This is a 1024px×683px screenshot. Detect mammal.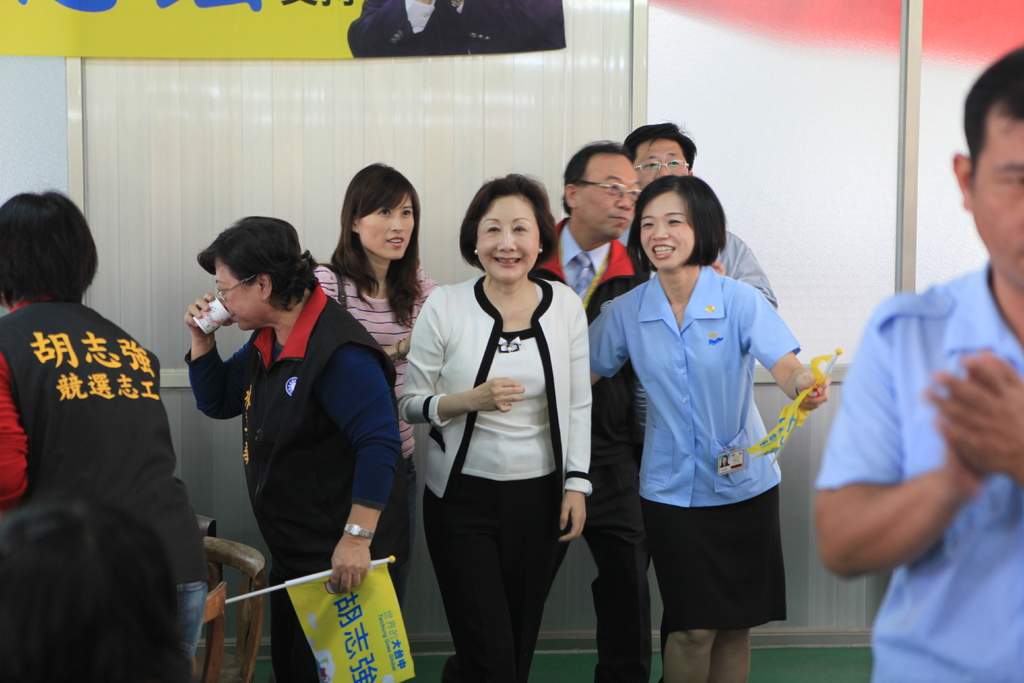
bbox(819, 49, 1023, 682).
